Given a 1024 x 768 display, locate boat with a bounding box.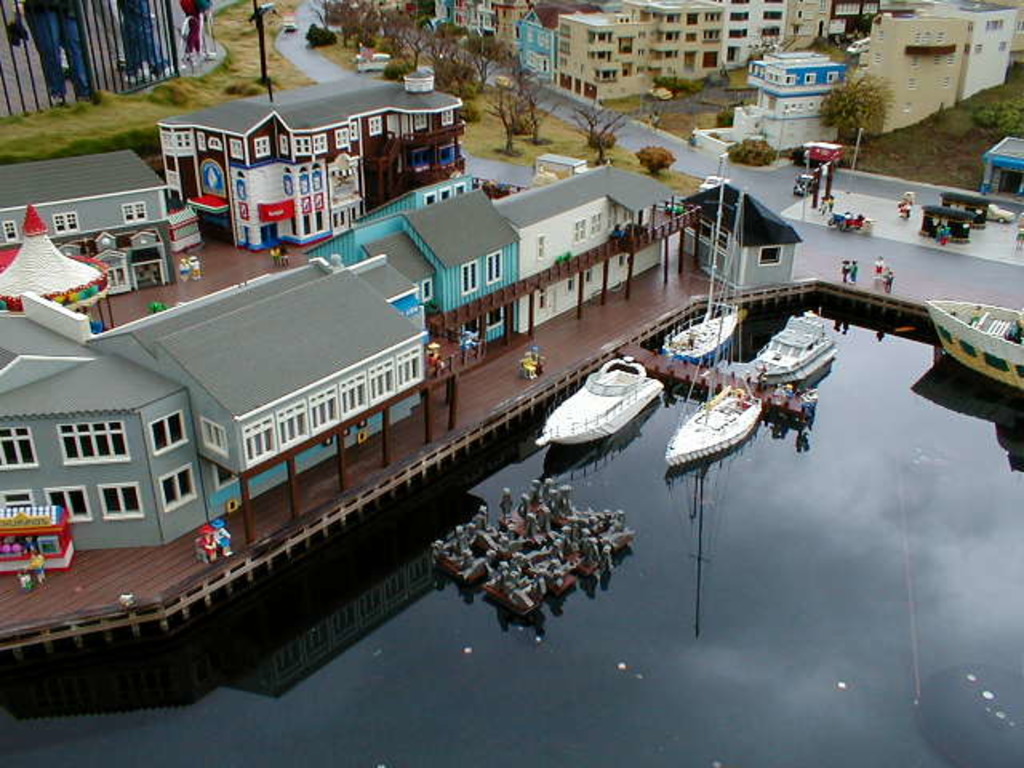
Located: box(923, 296, 1022, 390).
